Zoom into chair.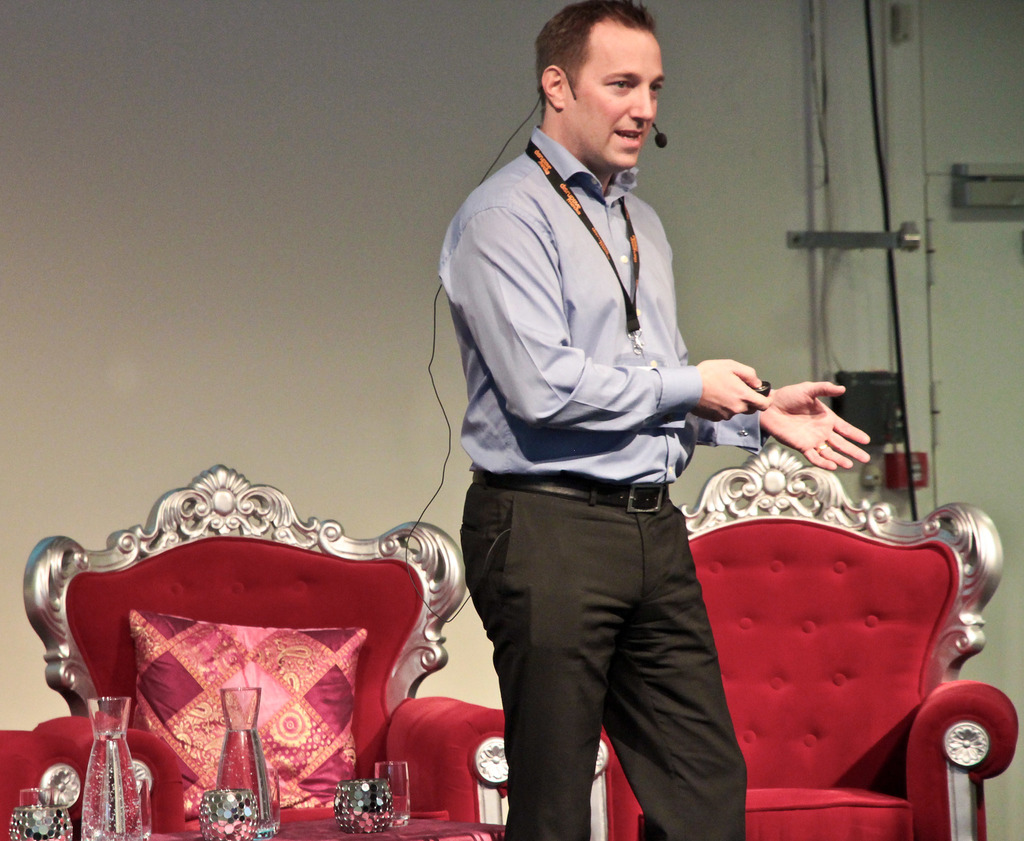
Zoom target: bbox(6, 491, 465, 822).
